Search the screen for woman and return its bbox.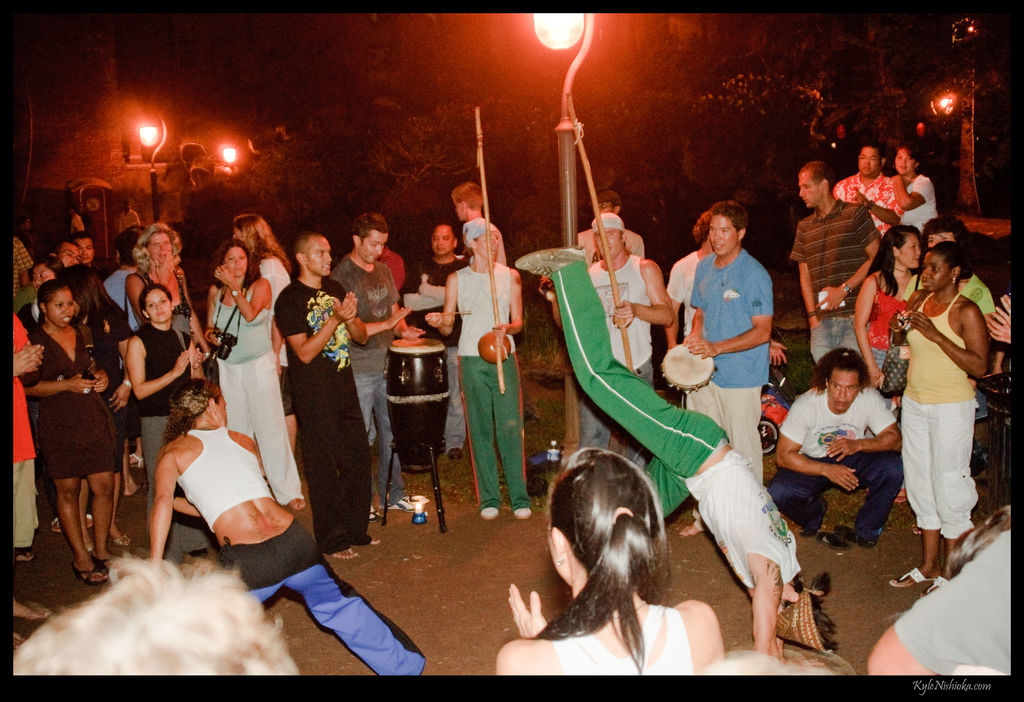
Found: detection(139, 371, 430, 680).
